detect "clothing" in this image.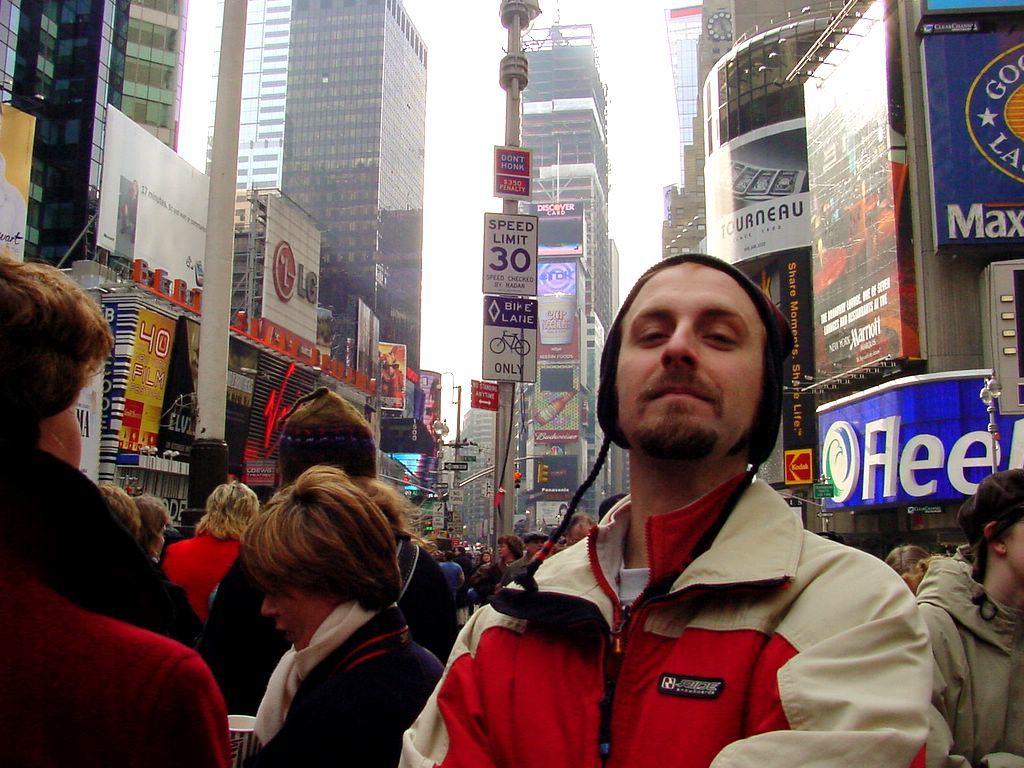
Detection: BBox(121, 188, 137, 236).
